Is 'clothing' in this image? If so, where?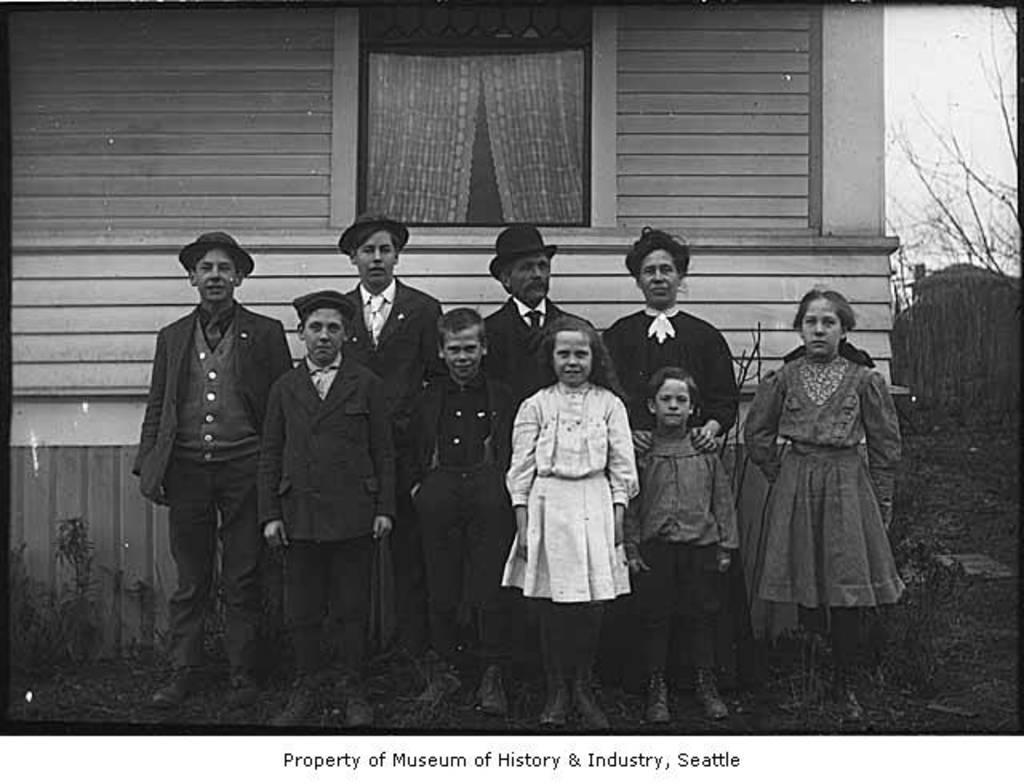
Yes, at x1=509, y1=350, x2=650, y2=621.
